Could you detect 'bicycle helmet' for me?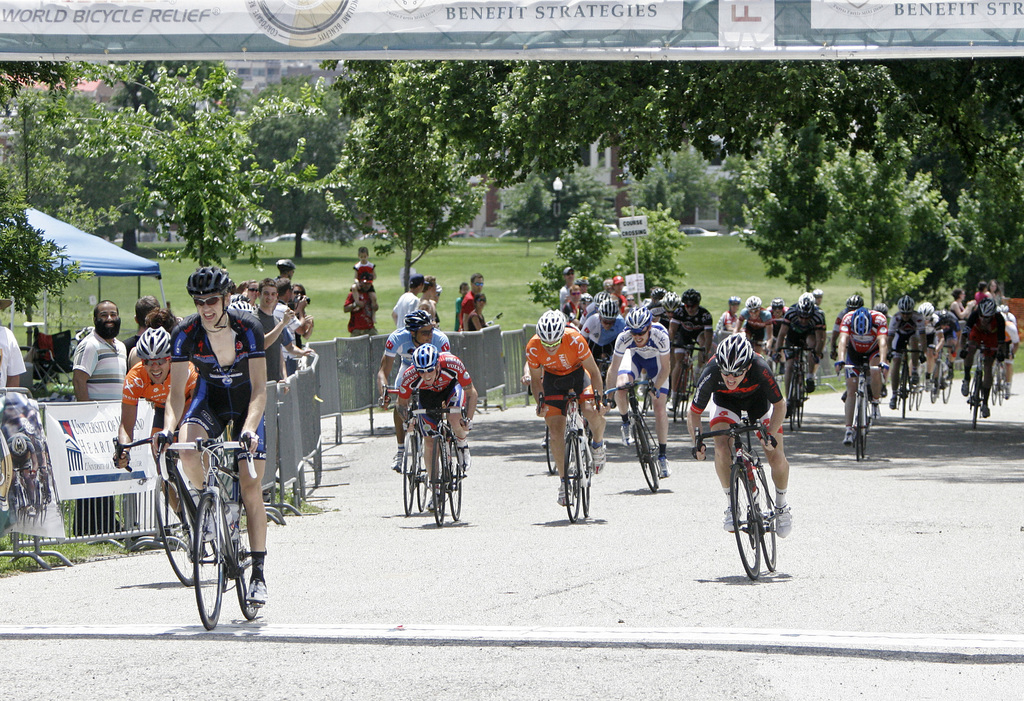
Detection result: l=232, t=302, r=254, b=323.
